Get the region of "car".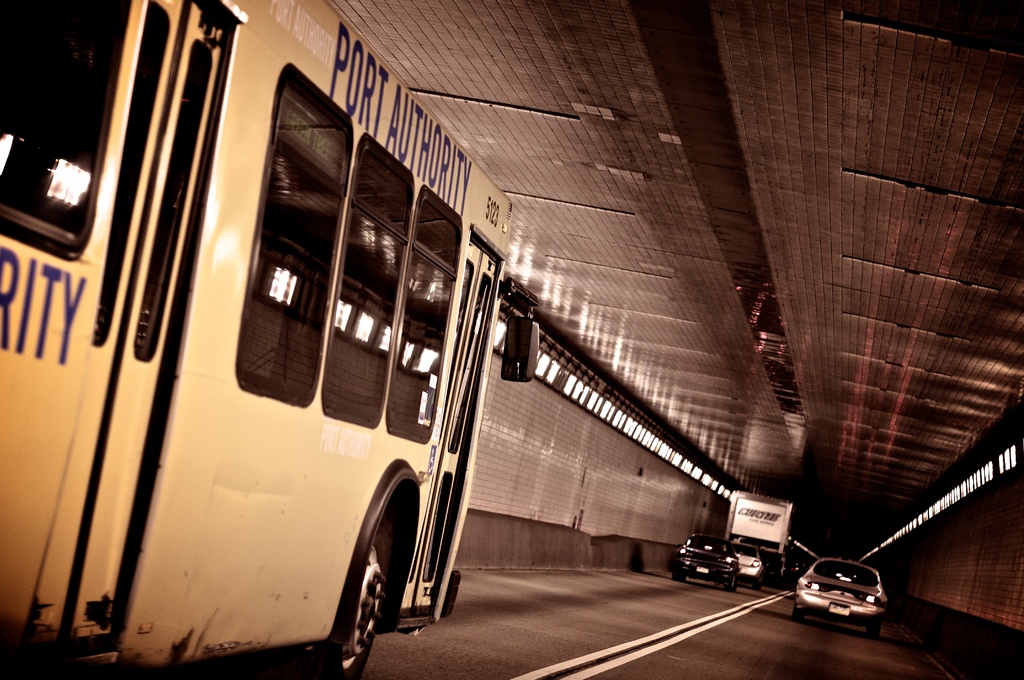
region(789, 553, 887, 634).
